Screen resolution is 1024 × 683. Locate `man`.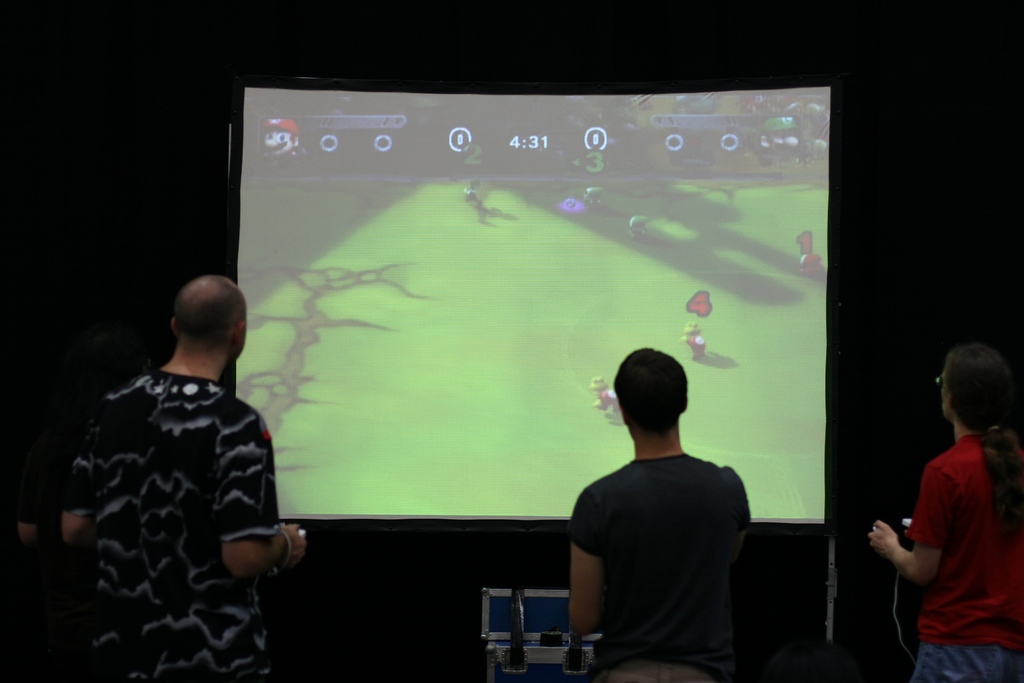
box=[557, 352, 778, 669].
